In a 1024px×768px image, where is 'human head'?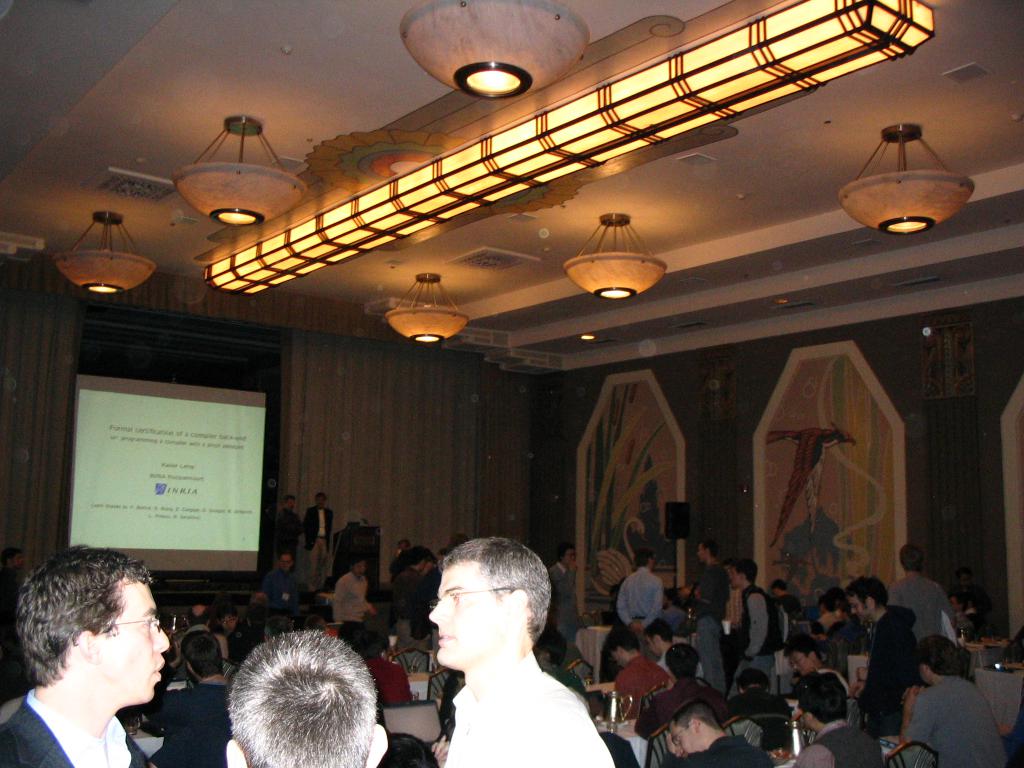
<bbox>420, 532, 554, 676</bbox>.
